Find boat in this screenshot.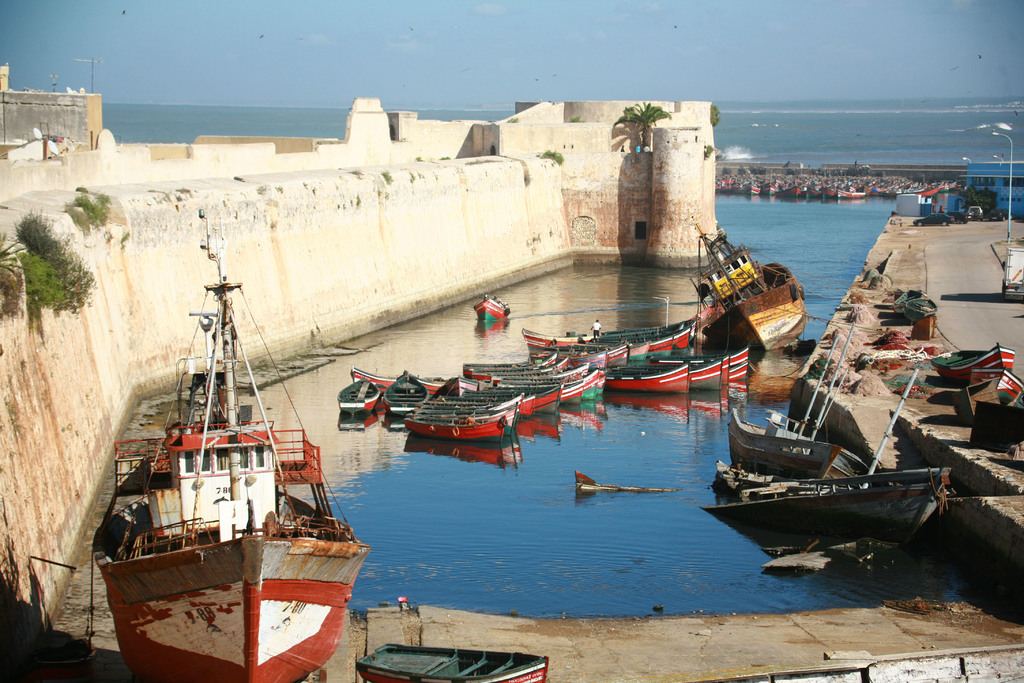
The bounding box for boat is BBox(836, 186, 862, 198).
